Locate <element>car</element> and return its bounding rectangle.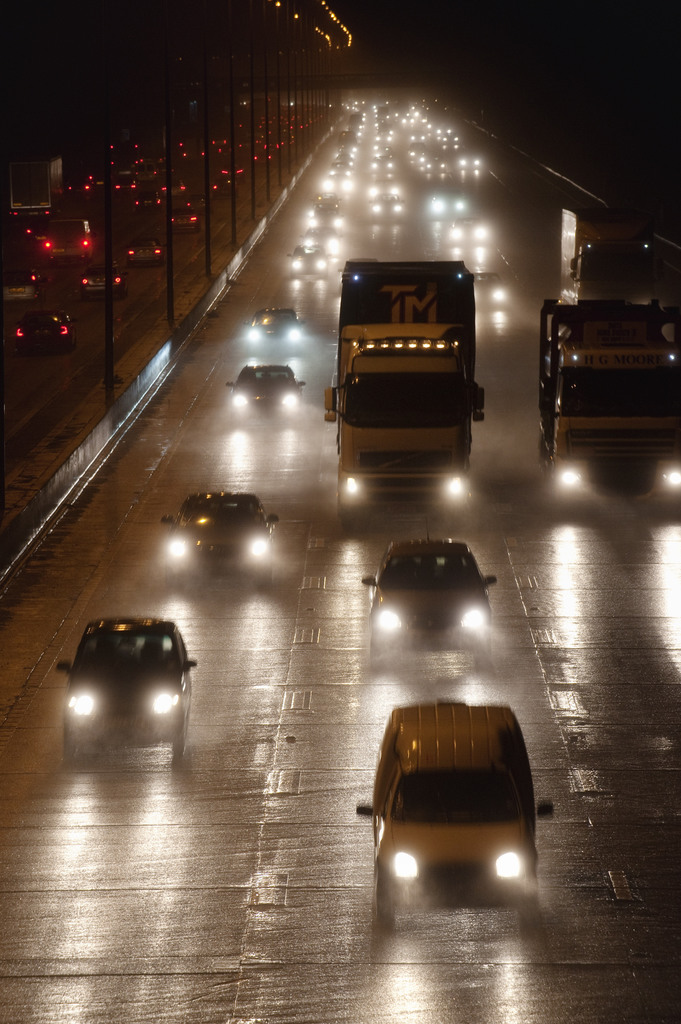
365/536/495/671.
